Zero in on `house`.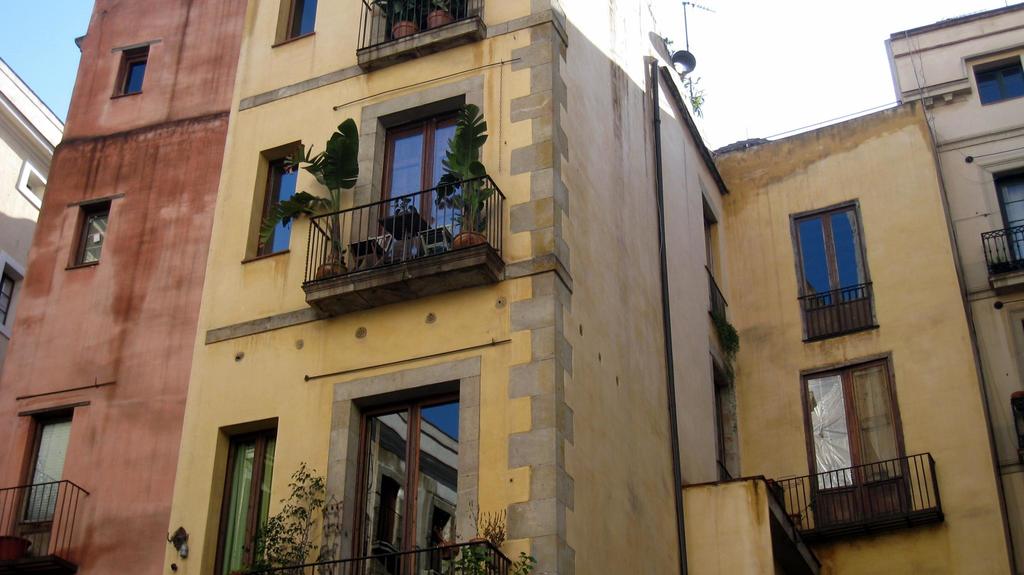
Zeroed in: [x1=0, y1=59, x2=66, y2=371].
